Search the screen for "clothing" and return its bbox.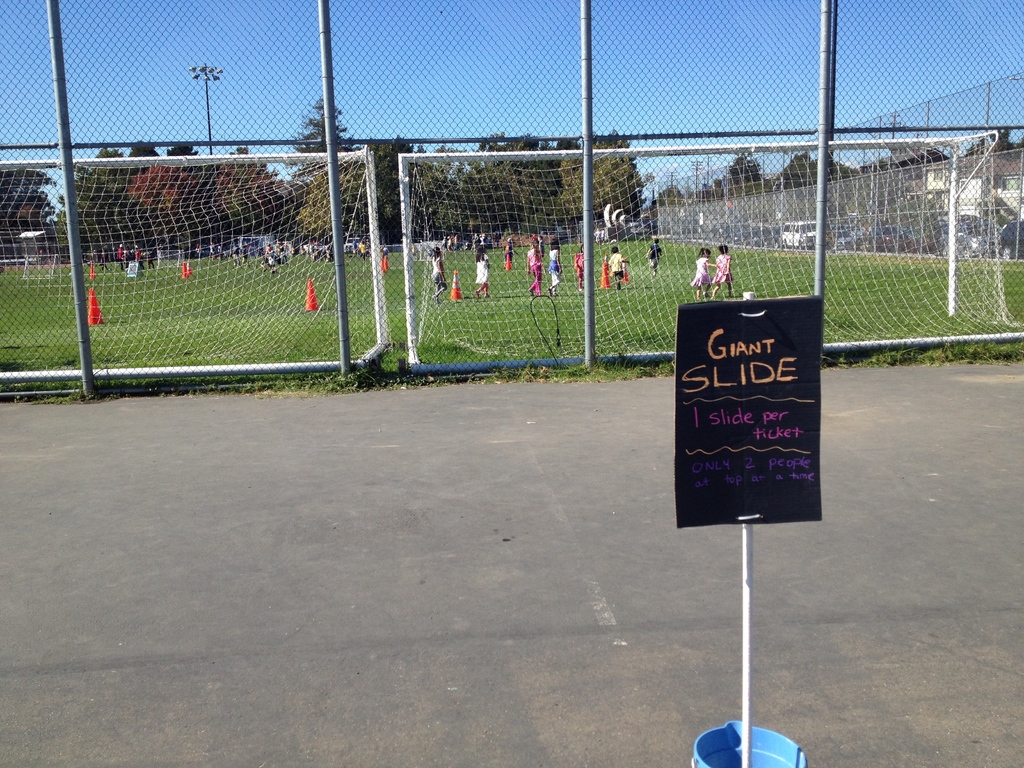
Found: [716, 252, 737, 285].
